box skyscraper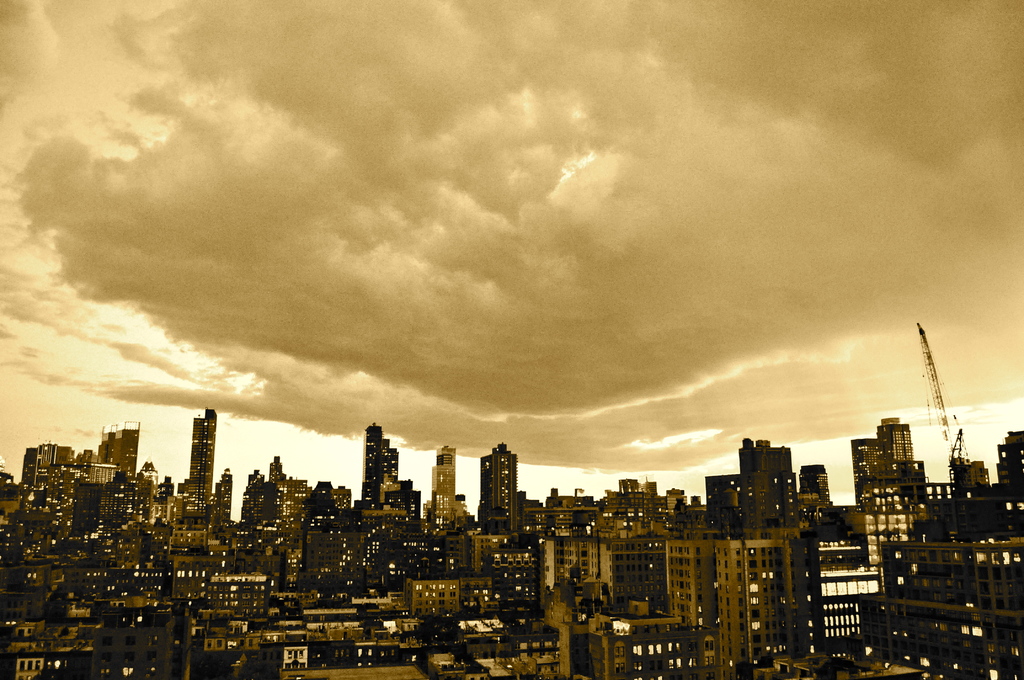
189, 409, 218, 507
